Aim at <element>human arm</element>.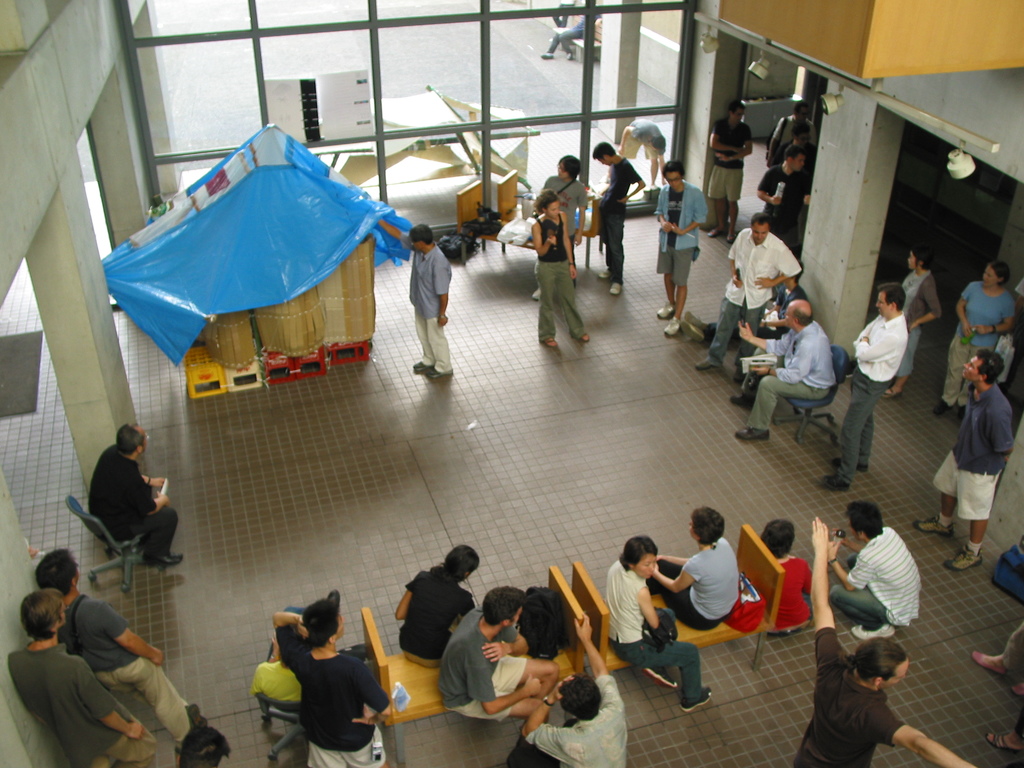
Aimed at (764,114,788,167).
